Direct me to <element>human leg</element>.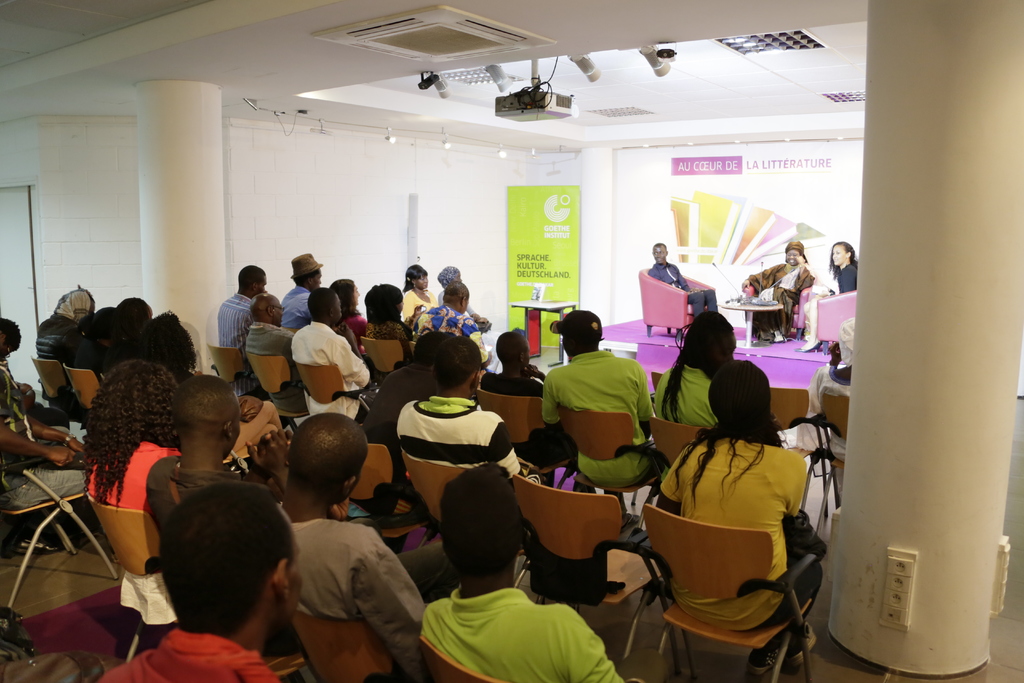
Direction: (703,286,717,311).
